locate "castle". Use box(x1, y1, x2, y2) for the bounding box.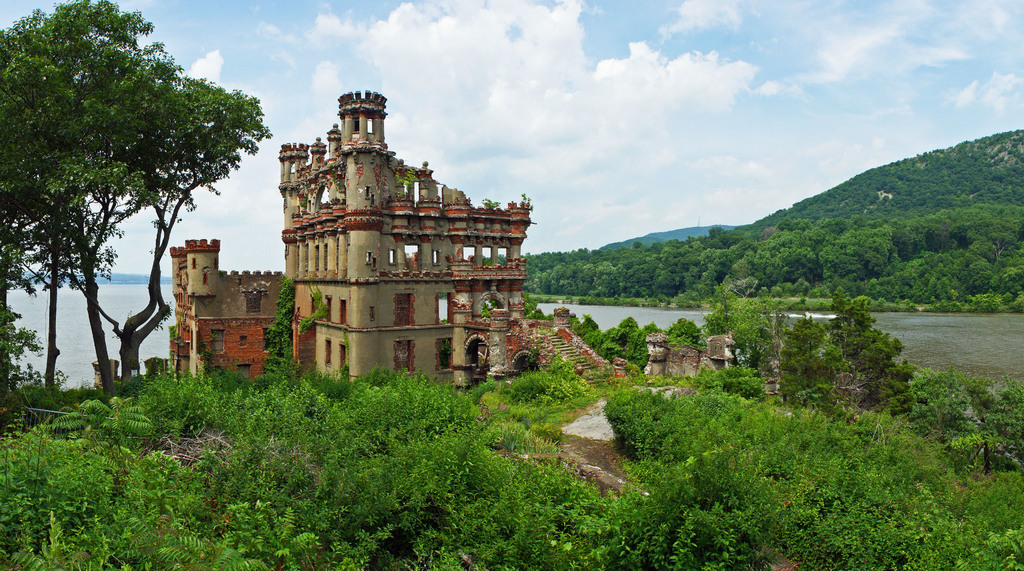
box(154, 72, 548, 407).
